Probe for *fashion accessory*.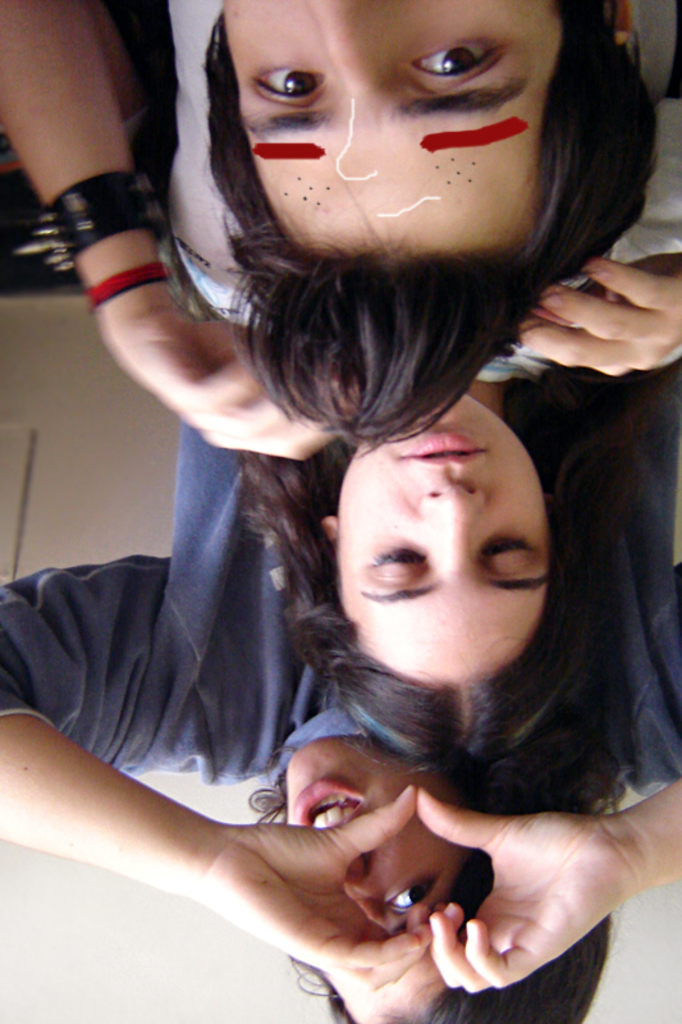
Probe result: 15, 175, 175, 265.
